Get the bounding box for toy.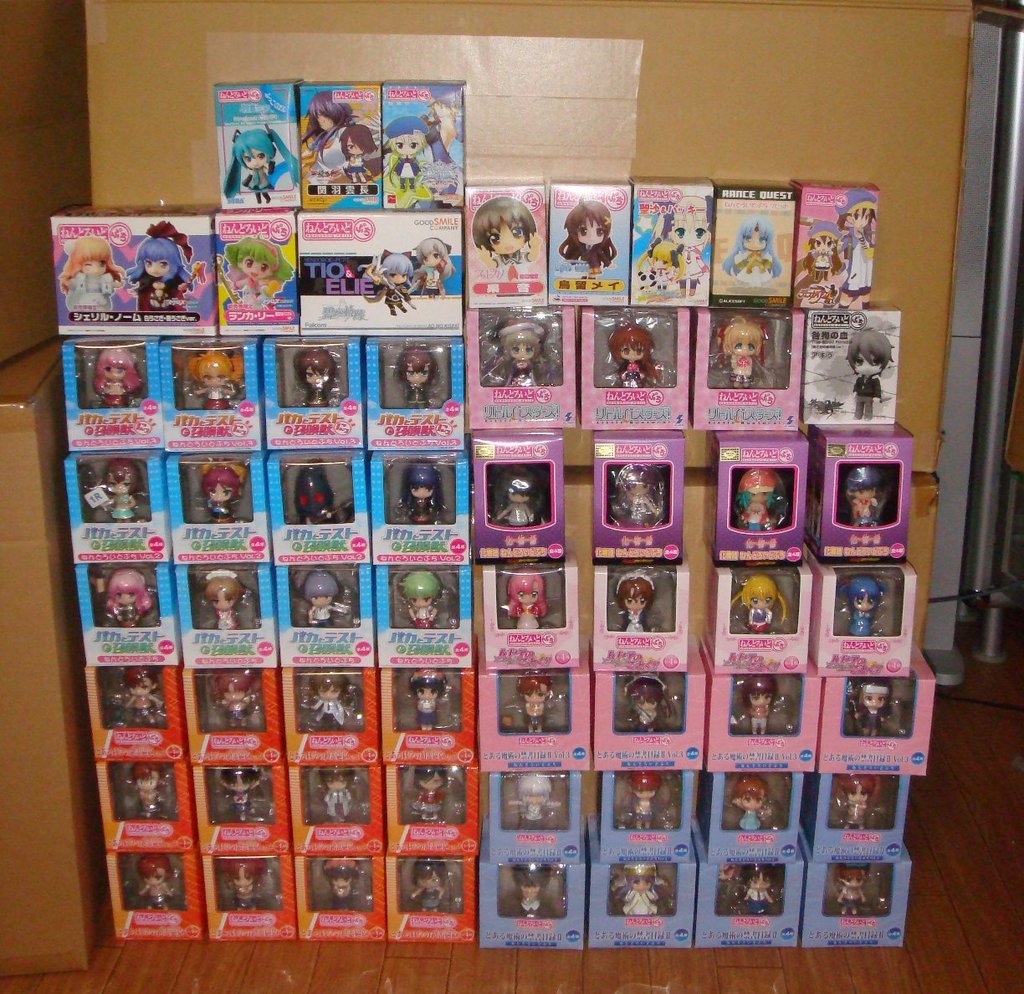
[left=726, top=469, right=790, bottom=536].
